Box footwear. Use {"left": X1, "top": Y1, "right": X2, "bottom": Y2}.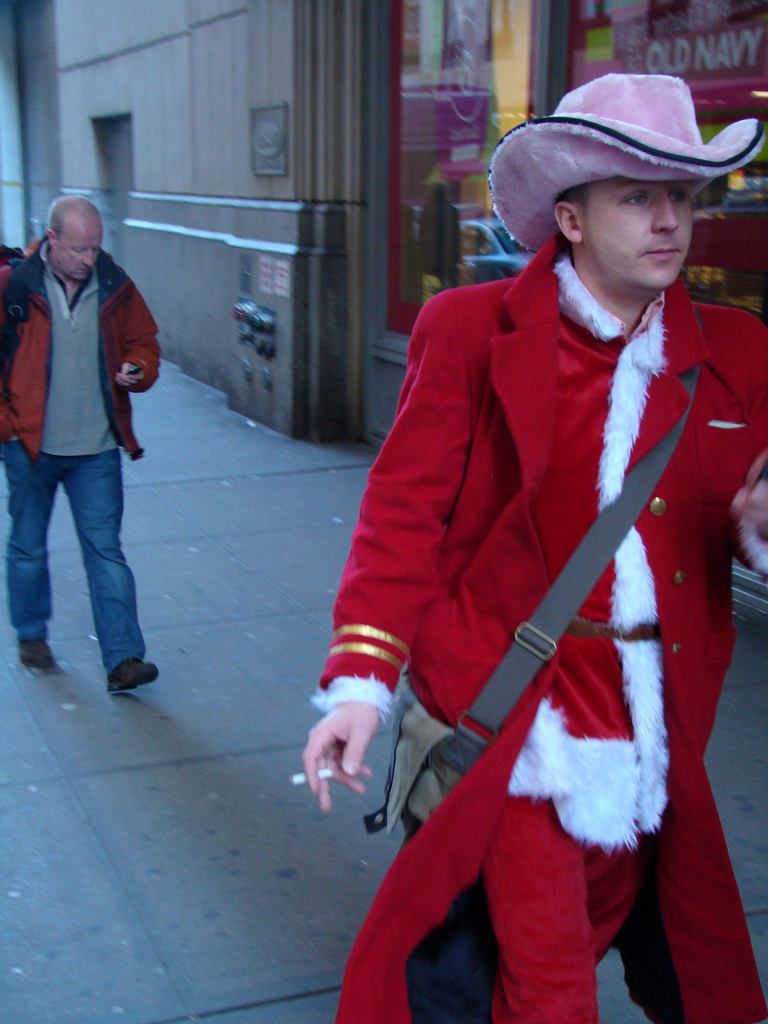
{"left": 12, "top": 632, "right": 65, "bottom": 676}.
